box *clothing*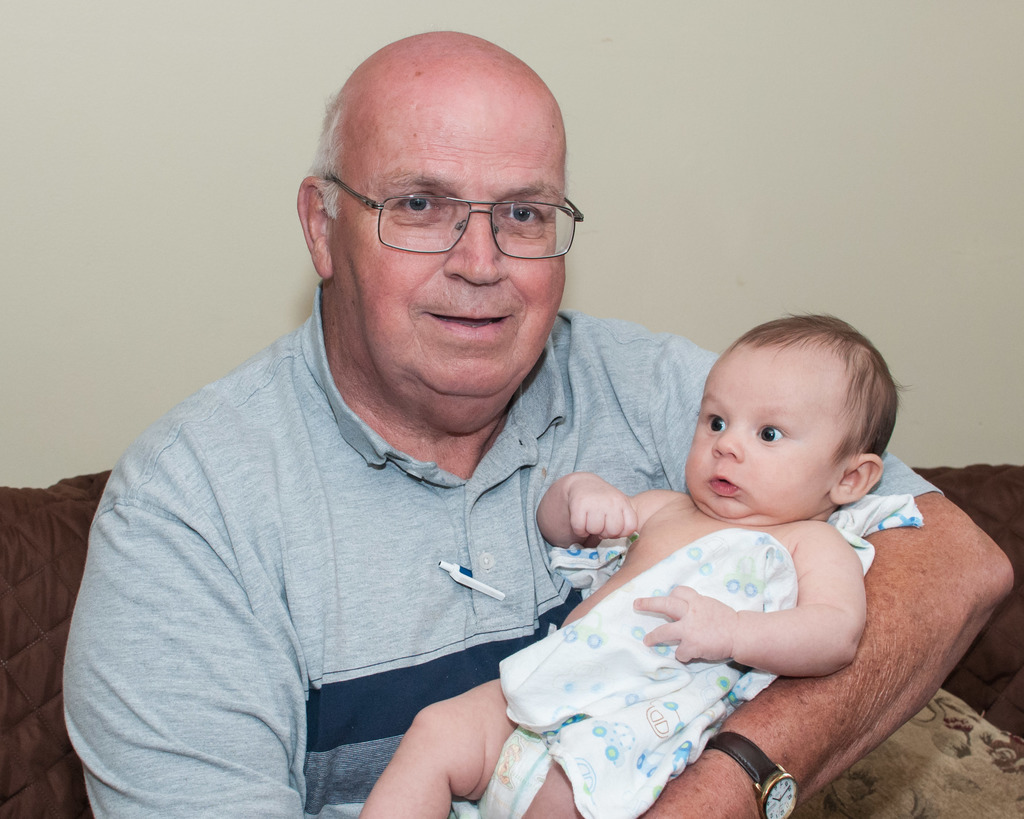
locate(65, 279, 940, 818)
